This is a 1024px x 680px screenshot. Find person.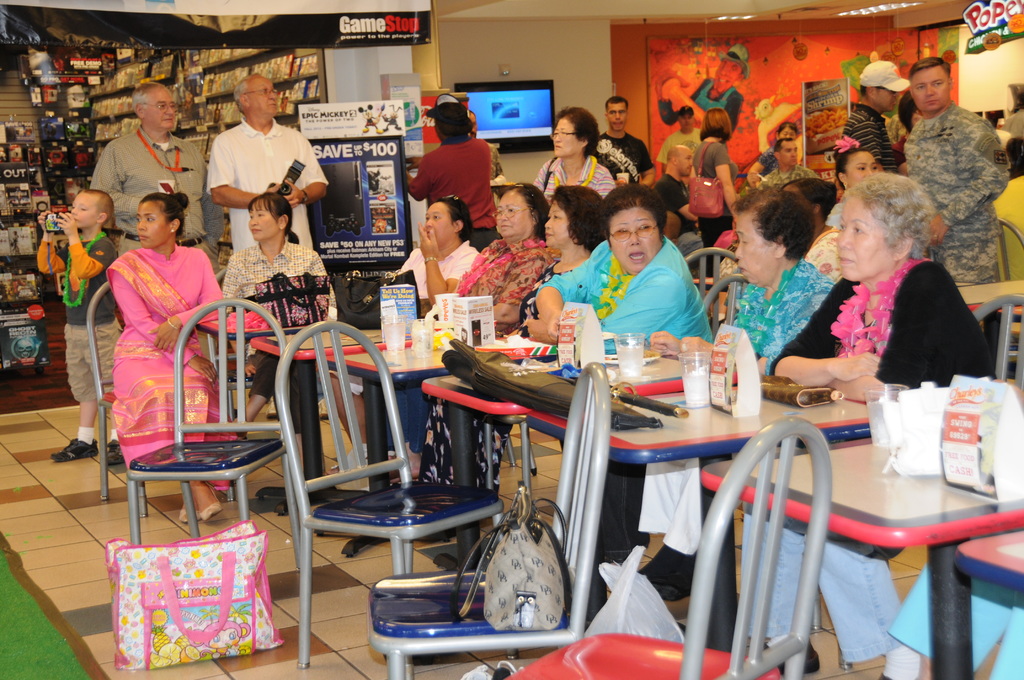
Bounding box: rect(653, 138, 704, 235).
